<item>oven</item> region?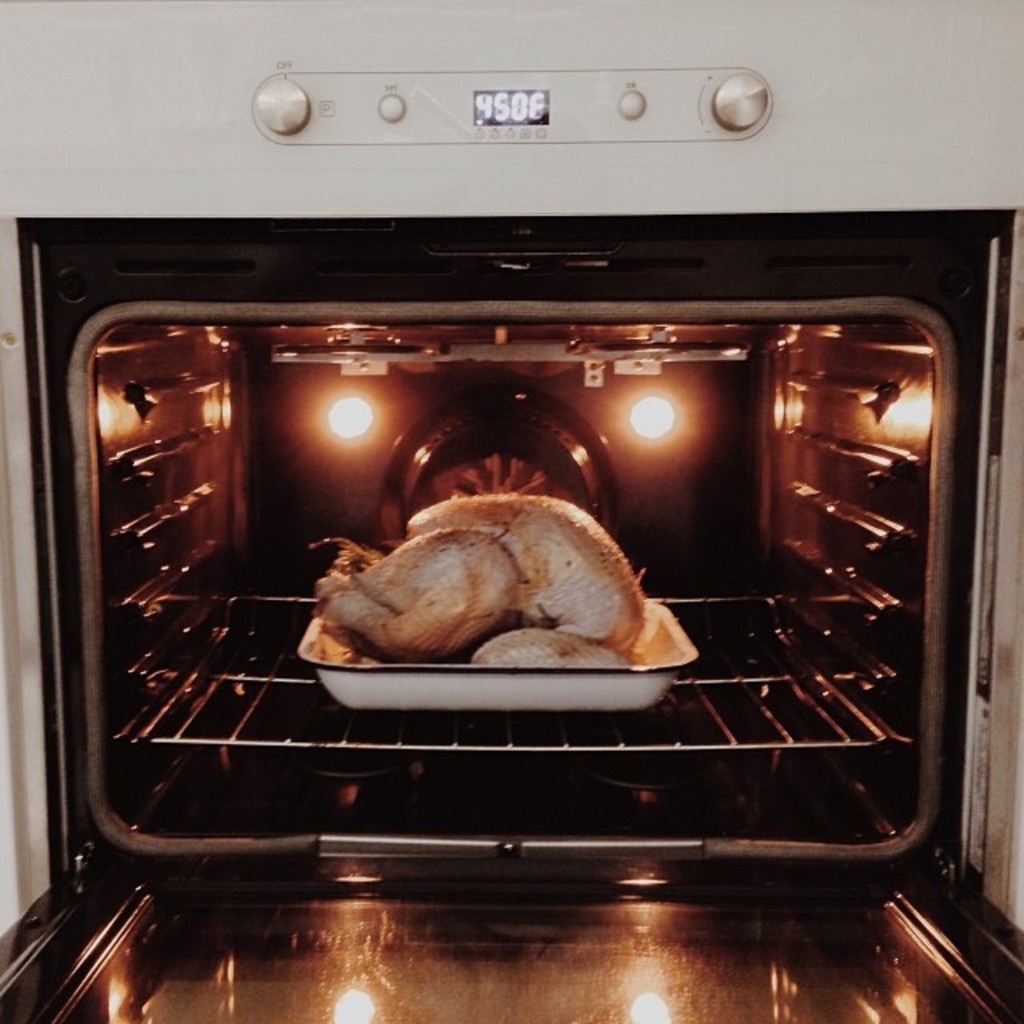
(0,0,1022,1022)
